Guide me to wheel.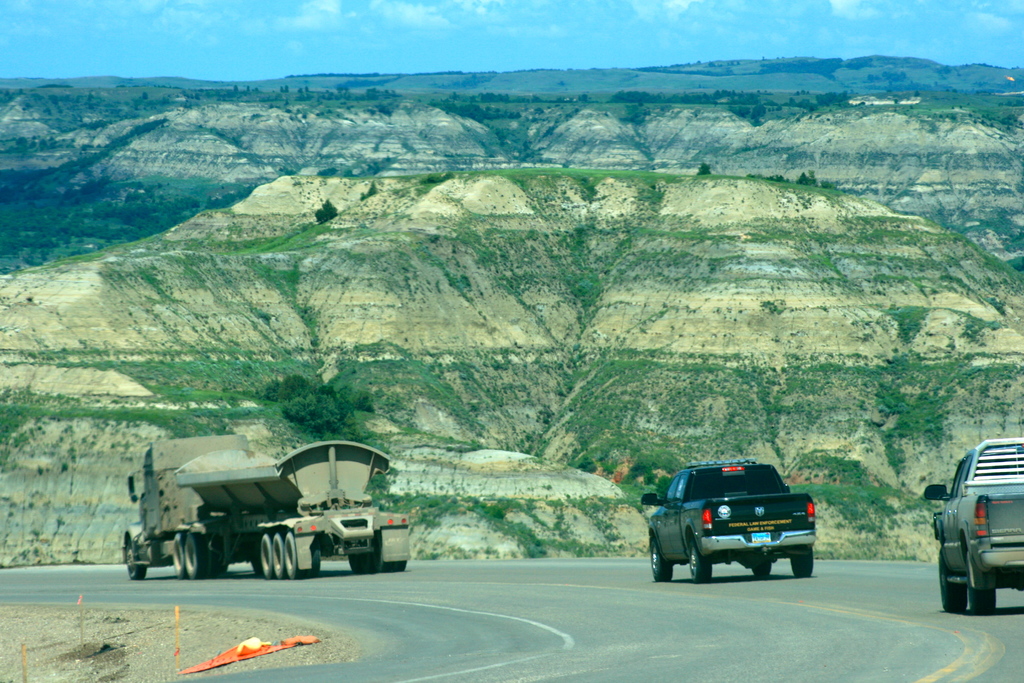
Guidance: 174, 534, 190, 579.
